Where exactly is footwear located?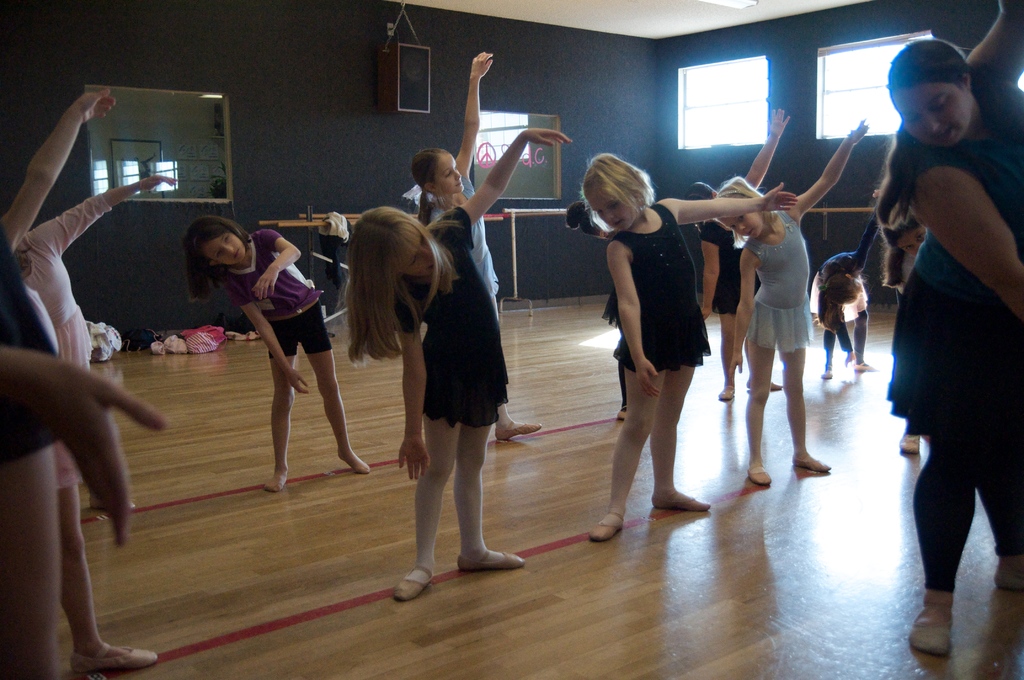
Its bounding box is (left=616, top=403, right=627, bottom=420).
